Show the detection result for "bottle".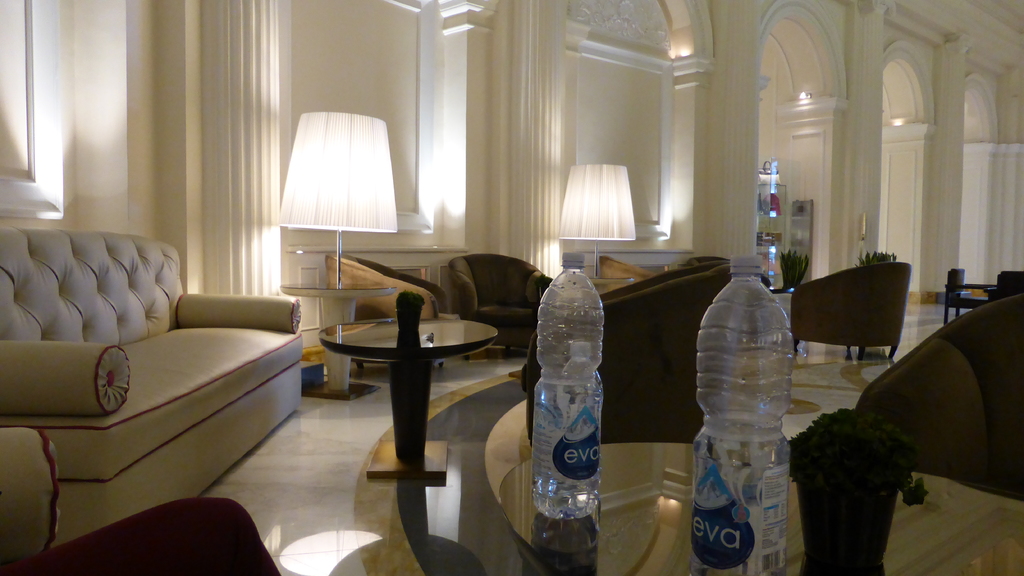
bbox(698, 251, 796, 527).
